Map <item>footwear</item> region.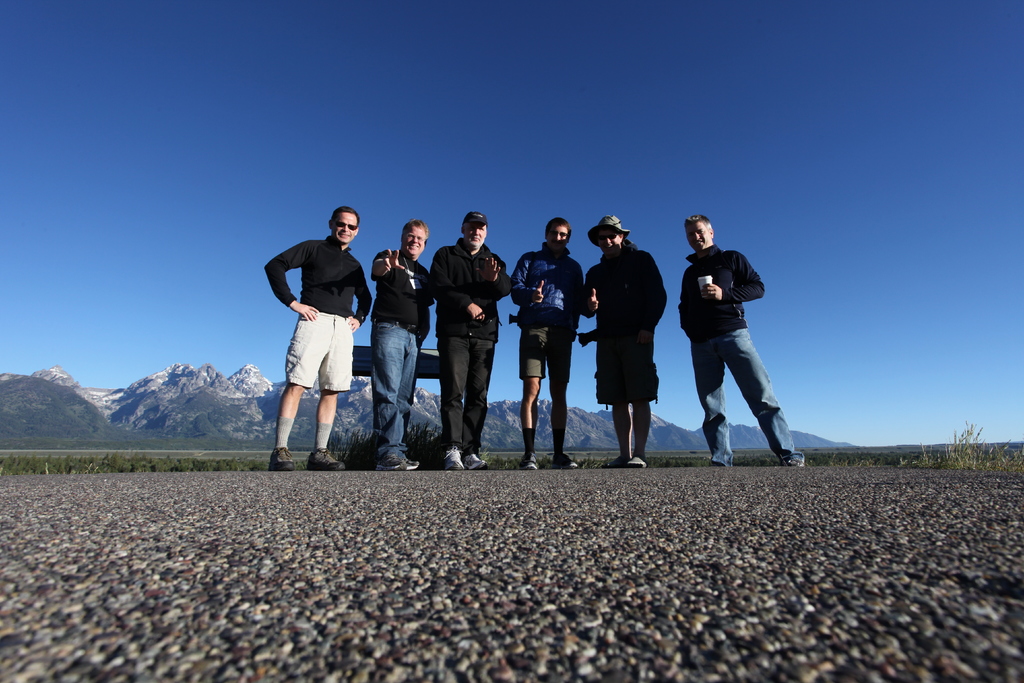
Mapped to <box>604,457,630,467</box>.
